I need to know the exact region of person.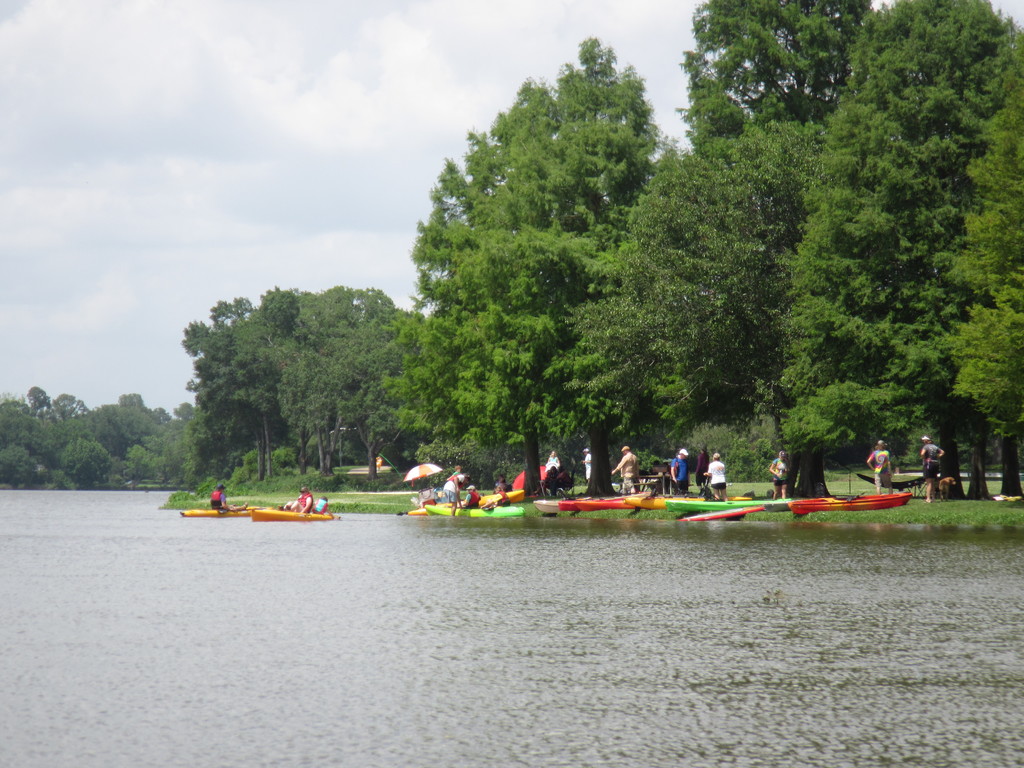
Region: [313,499,333,518].
